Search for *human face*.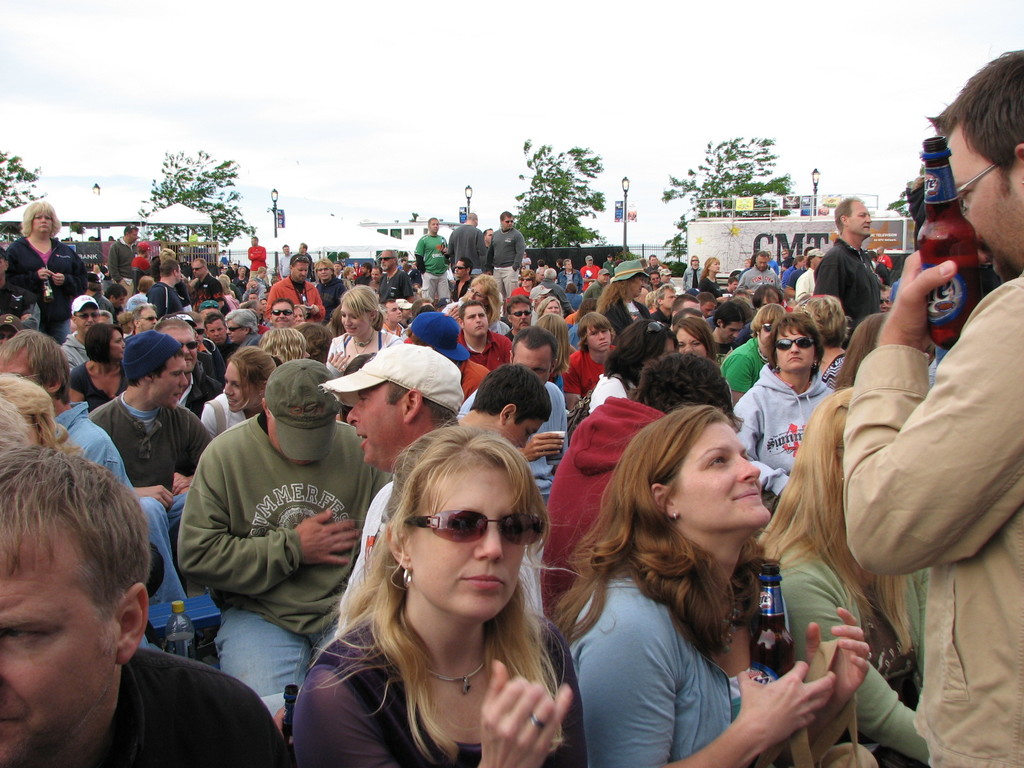
Found at 499, 214, 513, 232.
